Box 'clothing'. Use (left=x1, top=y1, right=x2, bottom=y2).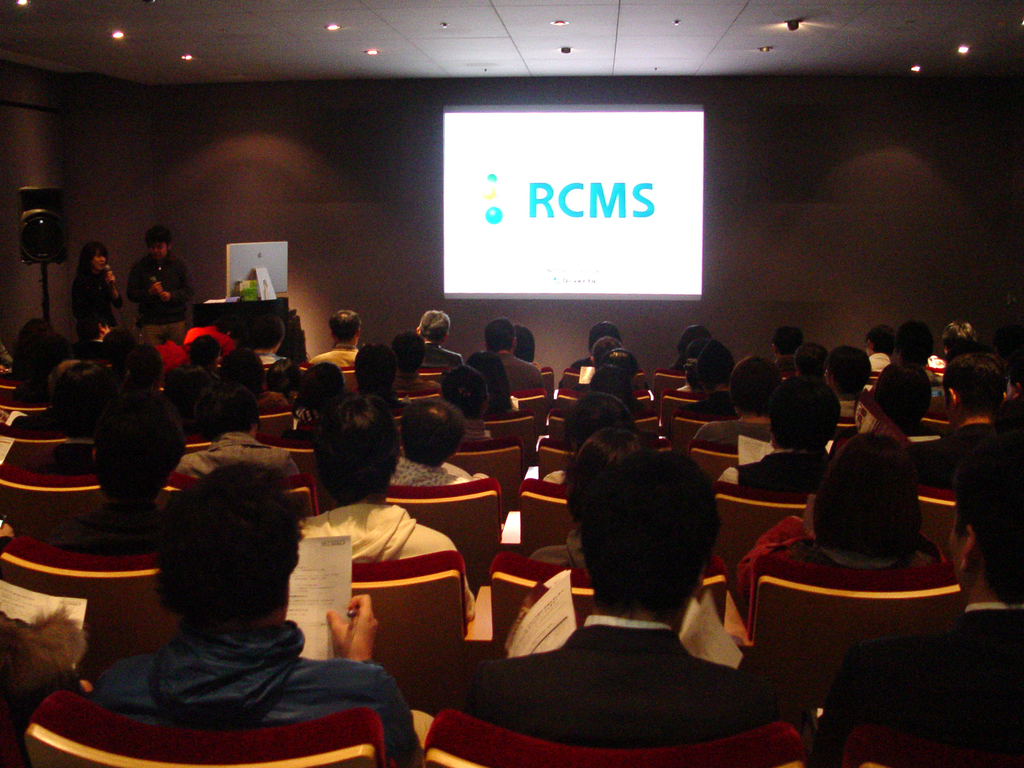
(left=462, top=566, right=788, bottom=758).
